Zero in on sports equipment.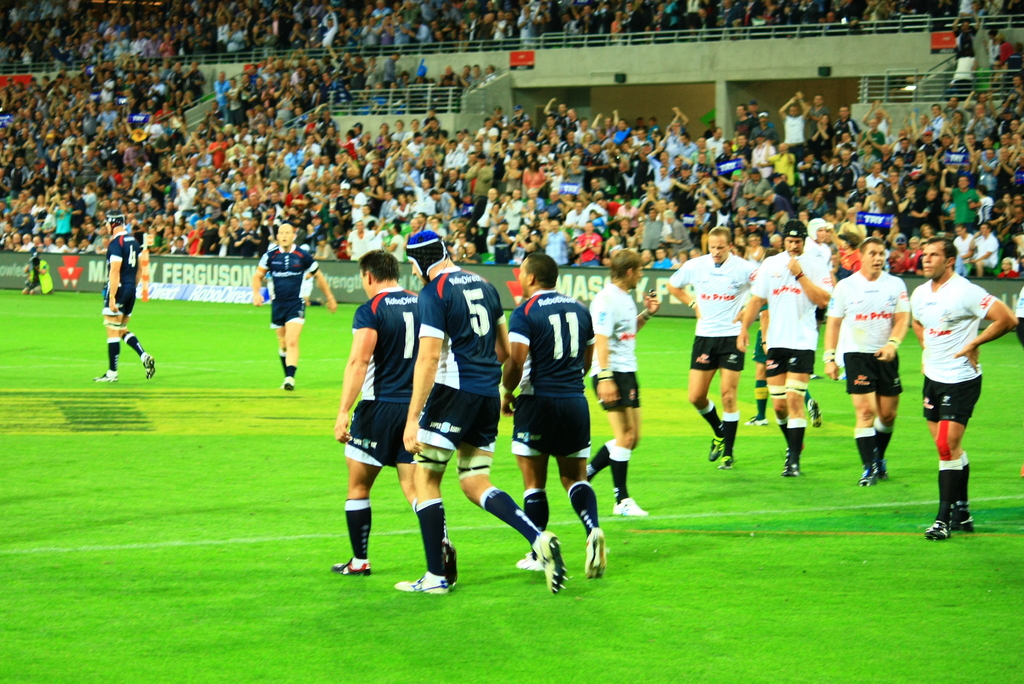
Zeroed in: box=[709, 436, 727, 463].
